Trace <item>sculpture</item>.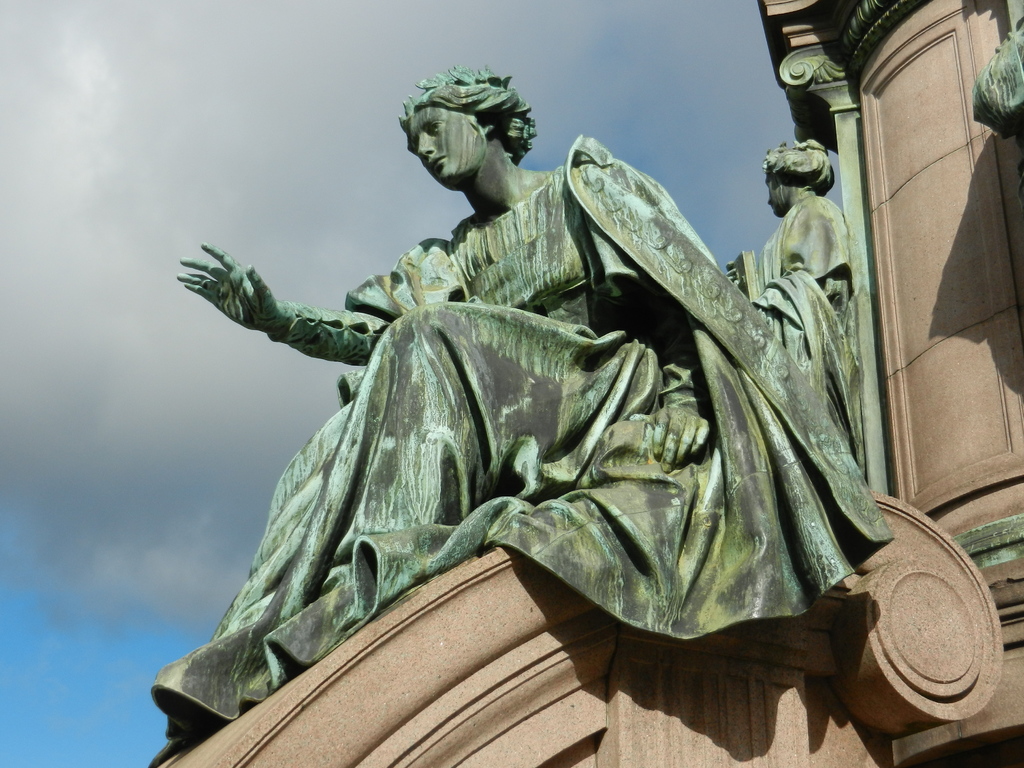
Traced to x1=148, y1=62, x2=906, y2=729.
